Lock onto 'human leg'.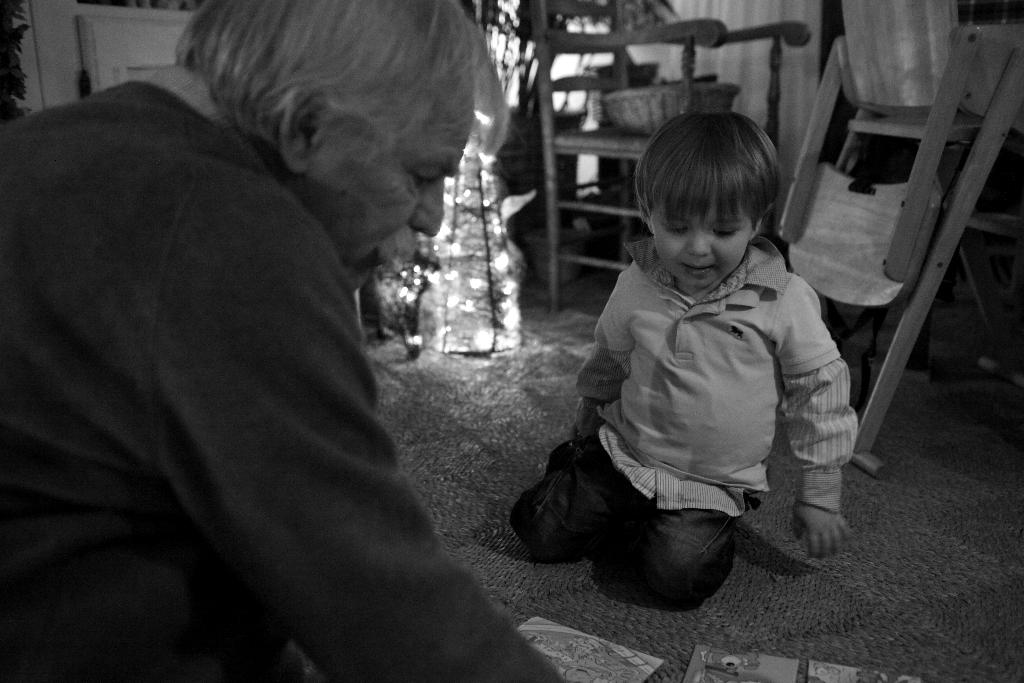
Locked: region(587, 509, 733, 612).
